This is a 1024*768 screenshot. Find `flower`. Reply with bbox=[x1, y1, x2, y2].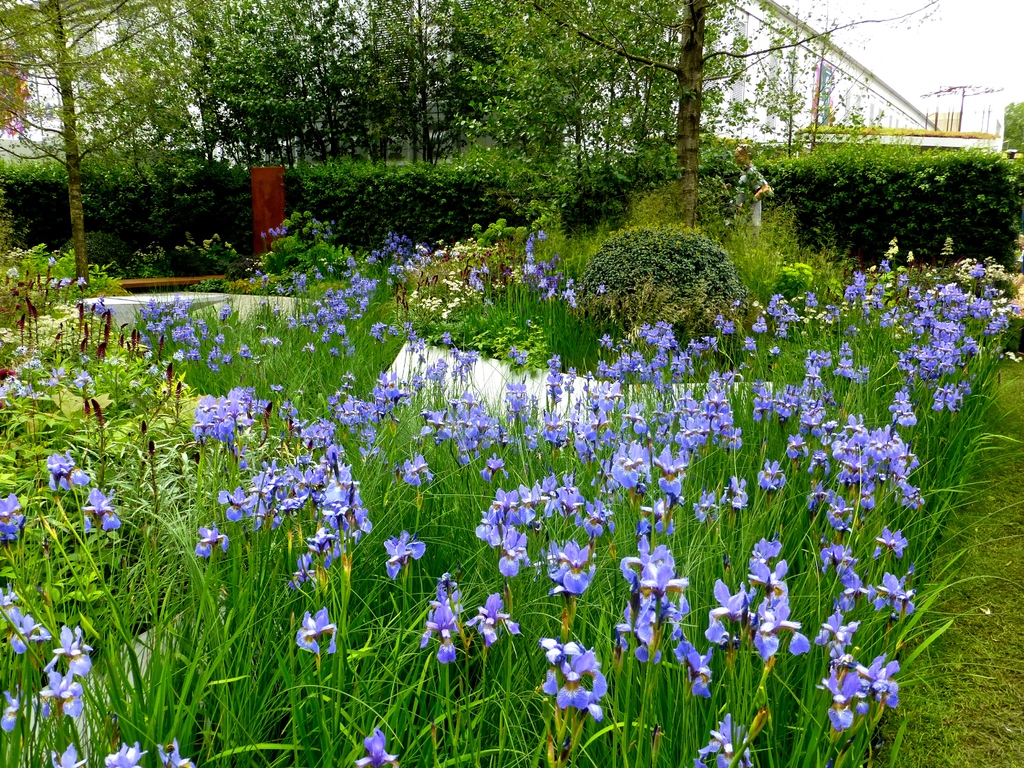
bbox=[0, 492, 29, 558].
